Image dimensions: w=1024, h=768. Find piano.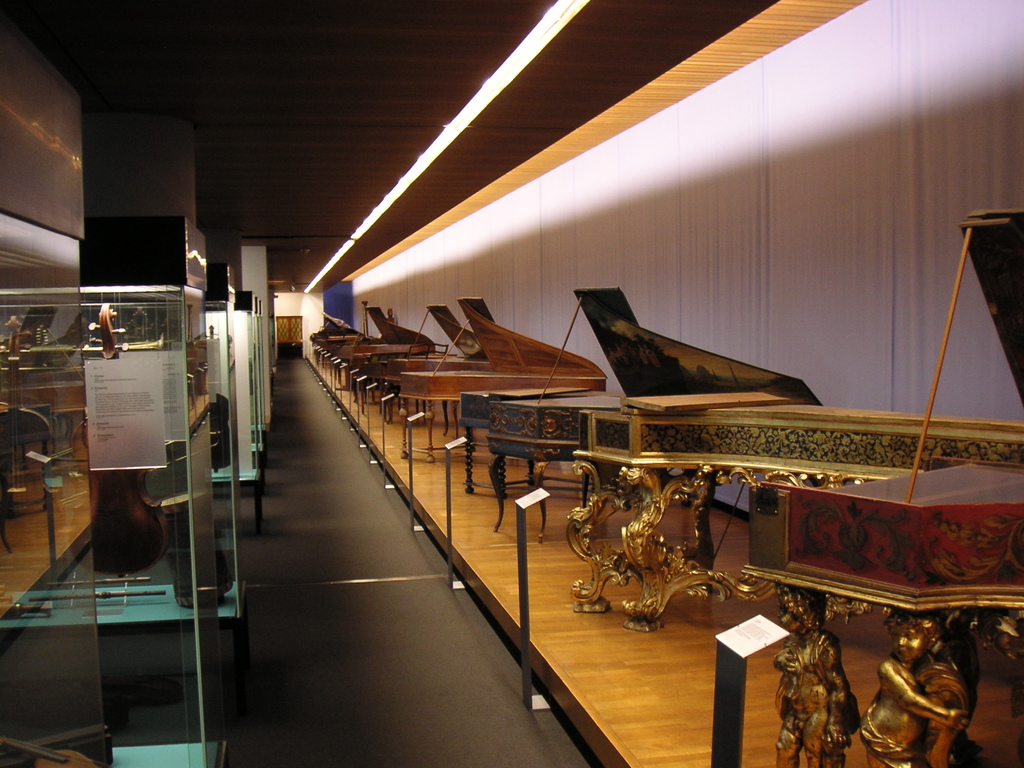
Rect(398, 298, 609, 478).
